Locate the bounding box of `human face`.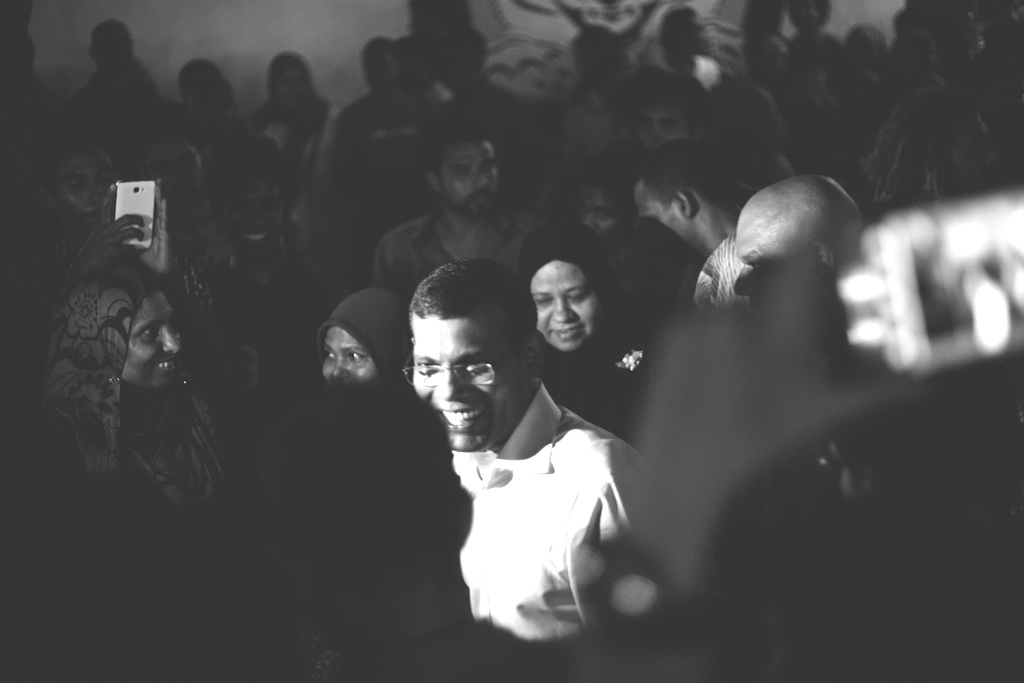
Bounding box: (left=736, top=199, right=819, bottom=304).
